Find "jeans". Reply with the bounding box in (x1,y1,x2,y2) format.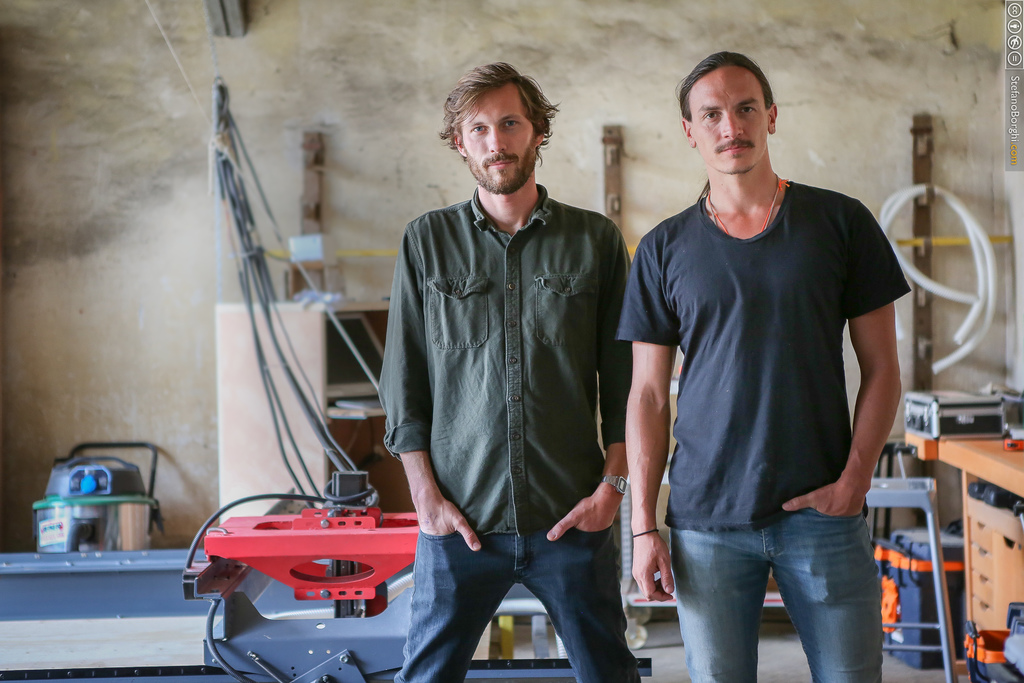
(394,532,643,682).
